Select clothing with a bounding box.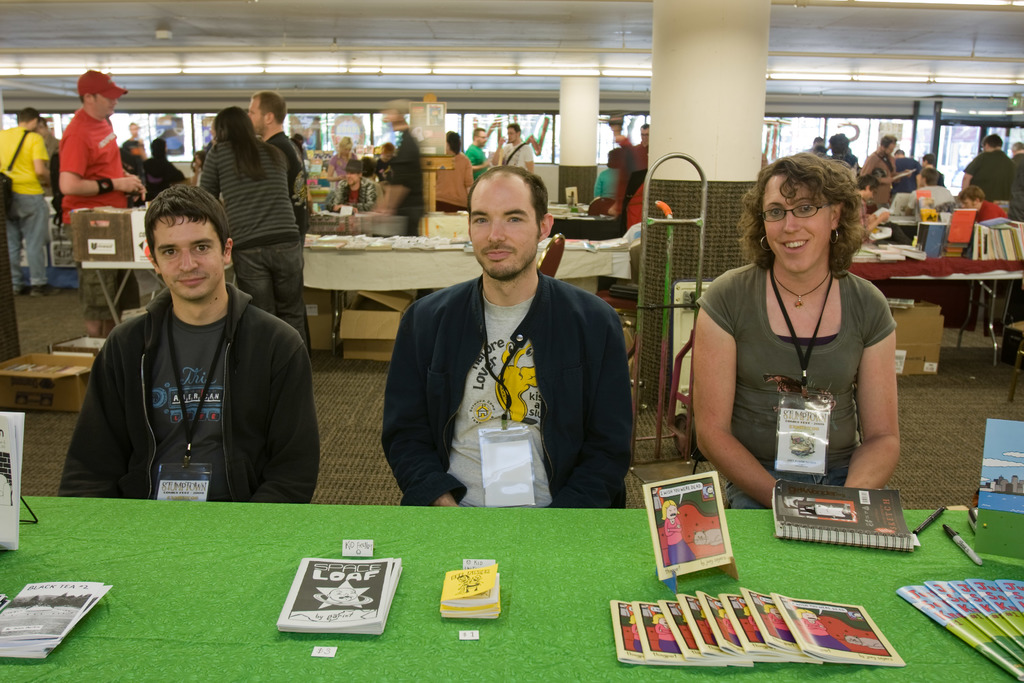
x1=978, y1=201, x2=1009, y2=220.
